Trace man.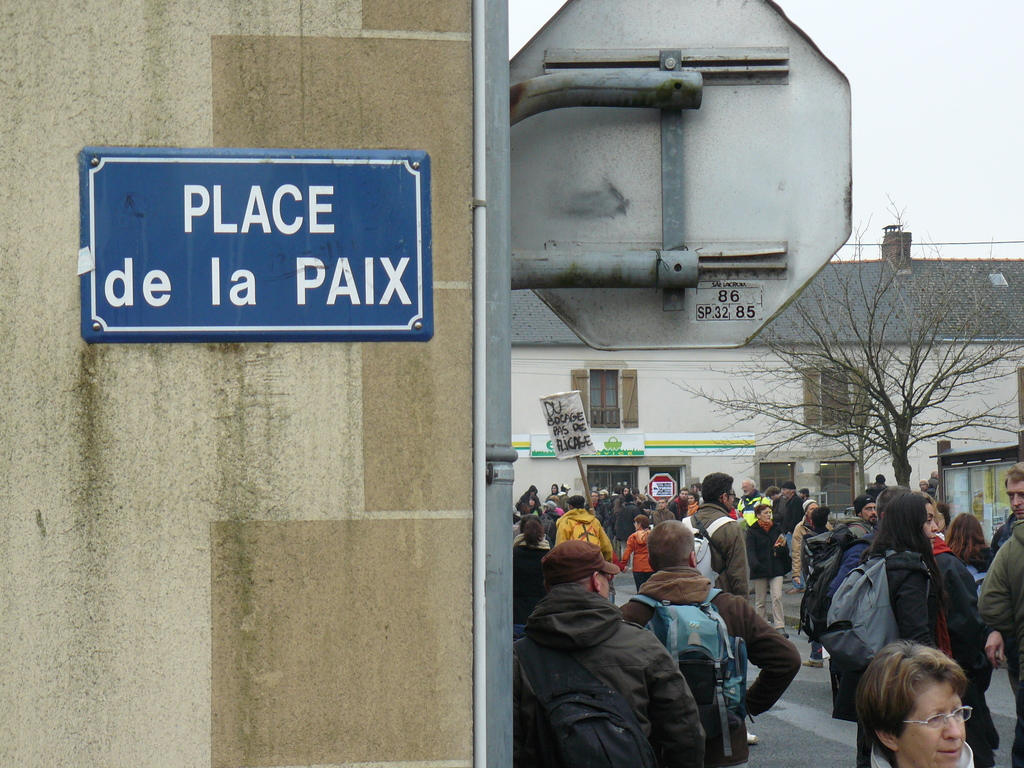
Traced to {"x1": 691, "y1": 470, "x2": 750, "y2": 745}.
